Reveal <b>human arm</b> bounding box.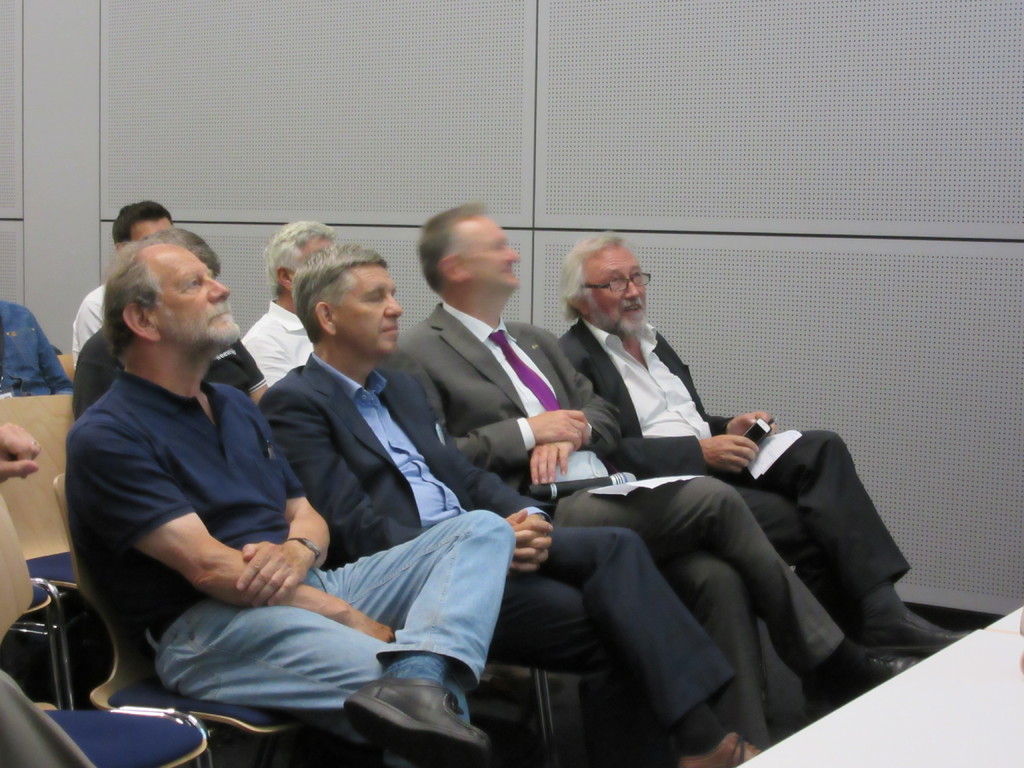
Revealed: {"x1": 227, "y1": 458, "x2": 334, "y2": 614}.
